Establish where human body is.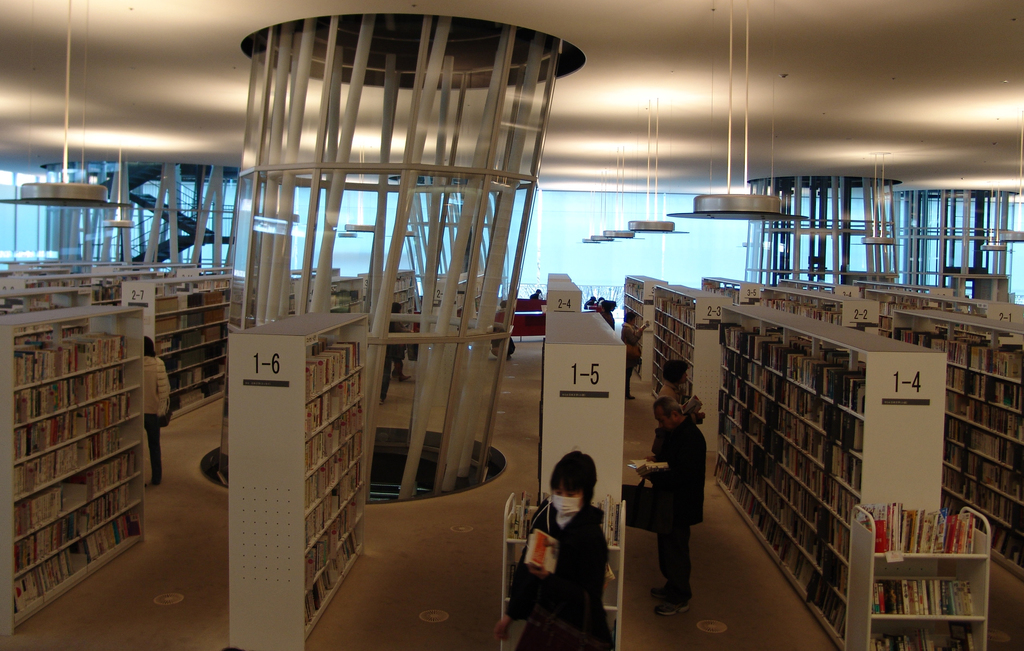
Established at (380, 342, 397, 404).
